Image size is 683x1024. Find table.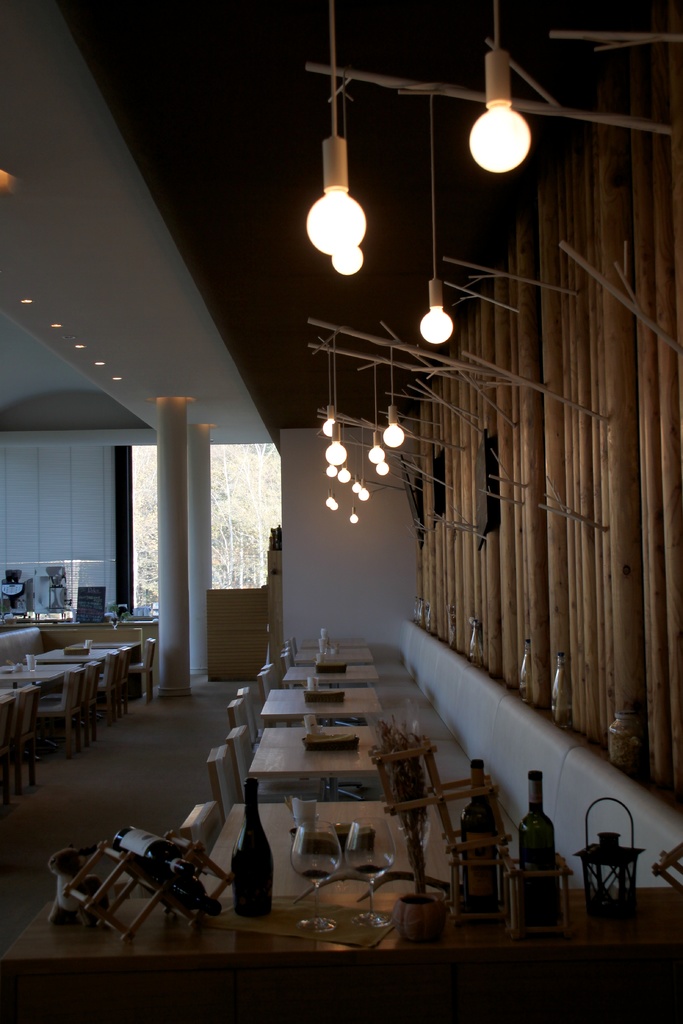
(262,692,390,727).
